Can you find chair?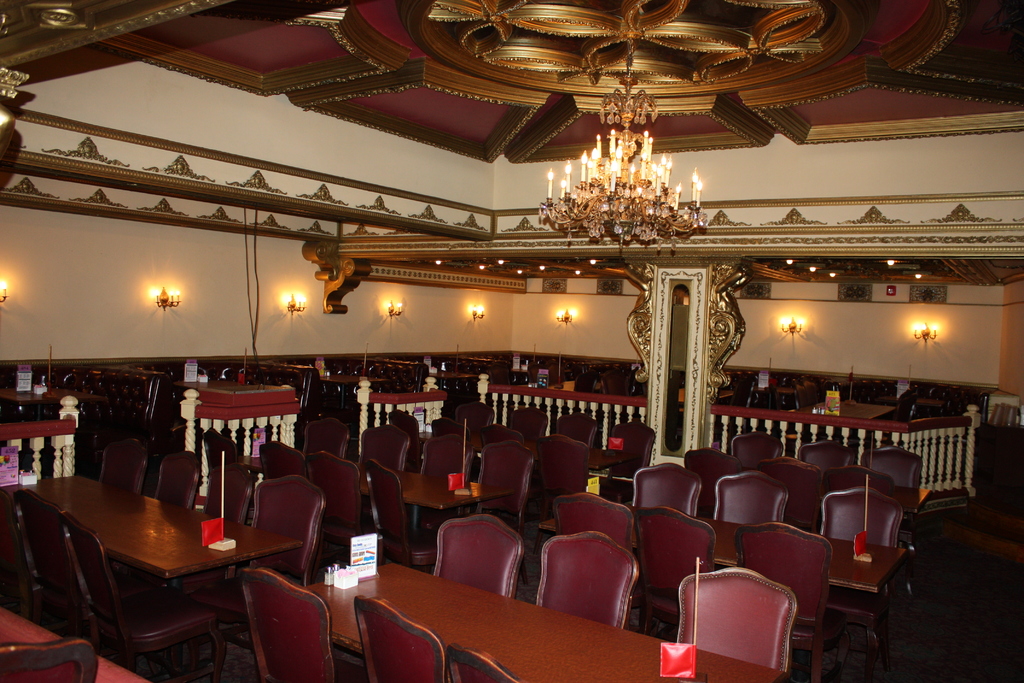
Yes, bounding box: {"left": 467, "top": 444, "right": 532, "bottom": 513}.
